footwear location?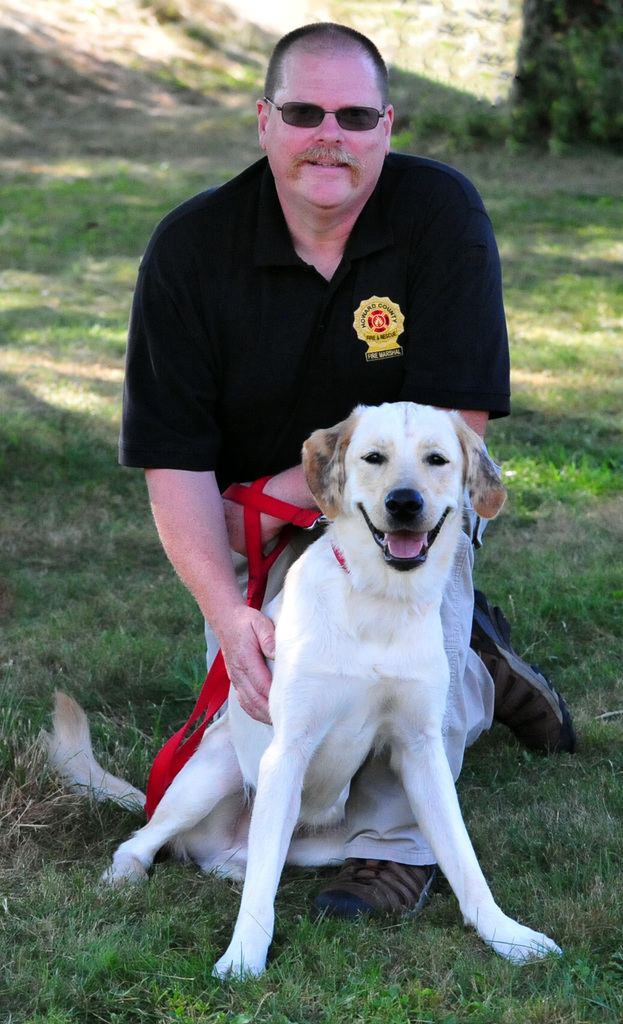
[left=468, top=595, right=579, bottom=758]
